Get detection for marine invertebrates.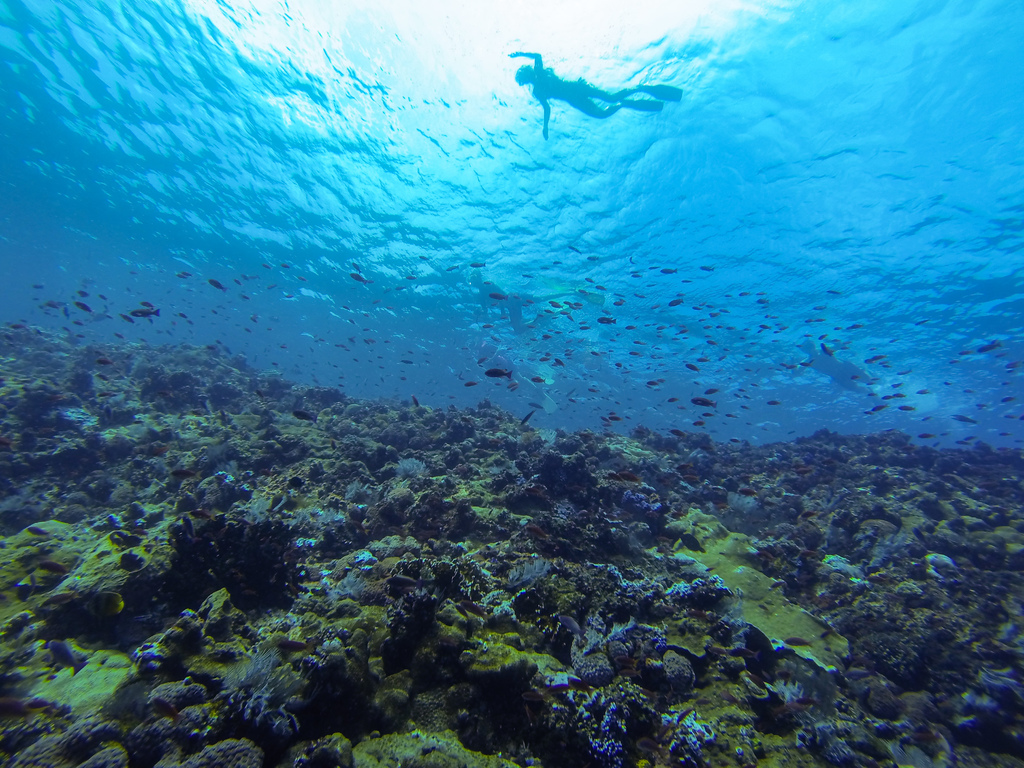
Detection: crop(467, 668, 538, 767).
